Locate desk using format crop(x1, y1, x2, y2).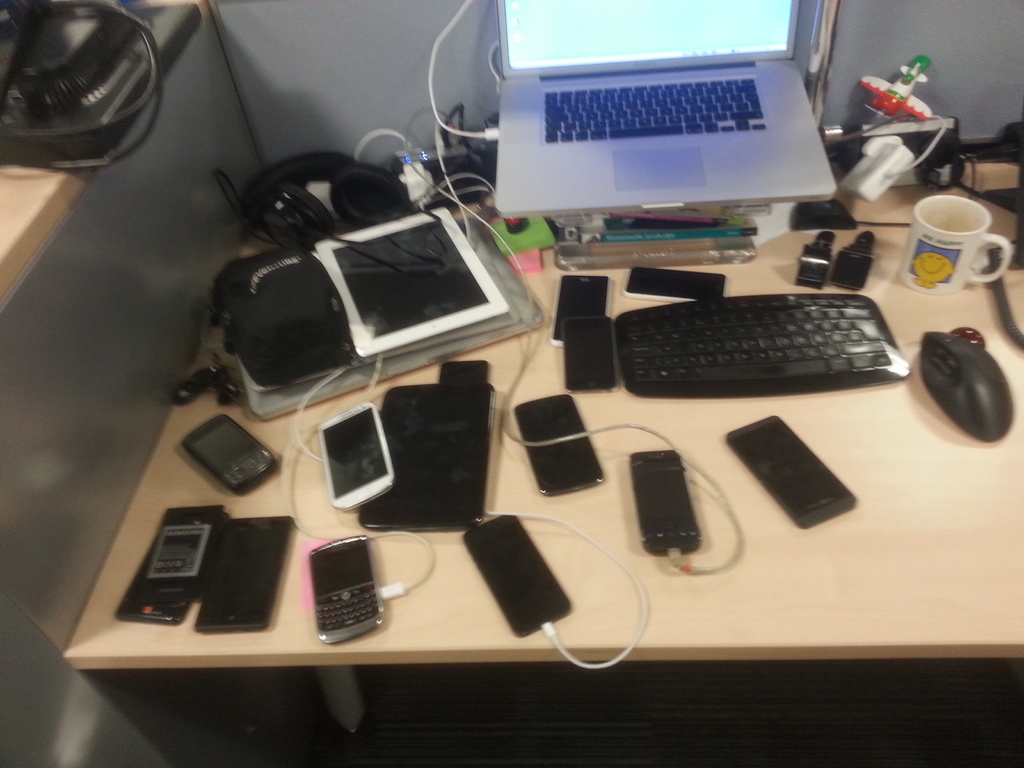
crop(0, 154, 1023, 735).
